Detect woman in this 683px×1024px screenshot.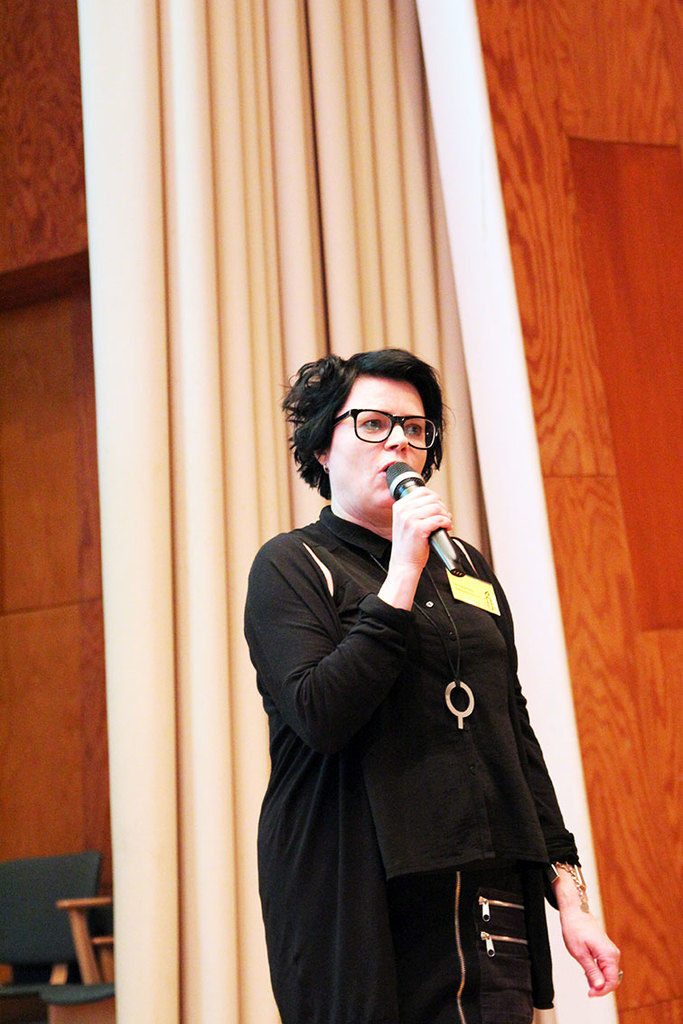
Detection: [x1=229, y1=325, x2=574, y2=1019].
